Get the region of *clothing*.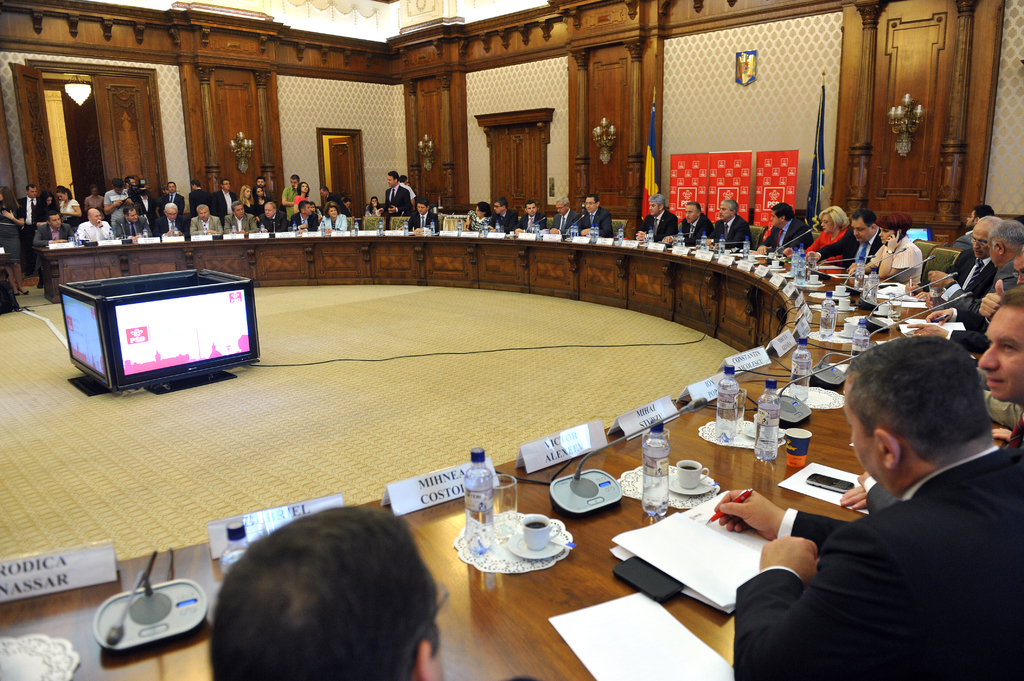
407,209,436,230.
